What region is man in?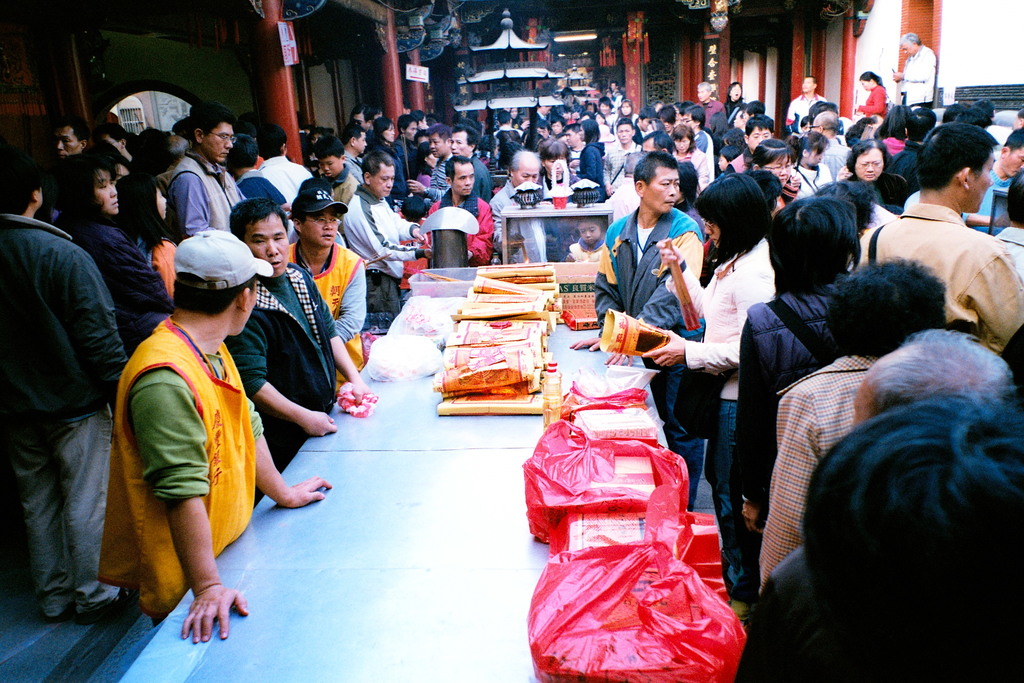
255 119 317 210.
